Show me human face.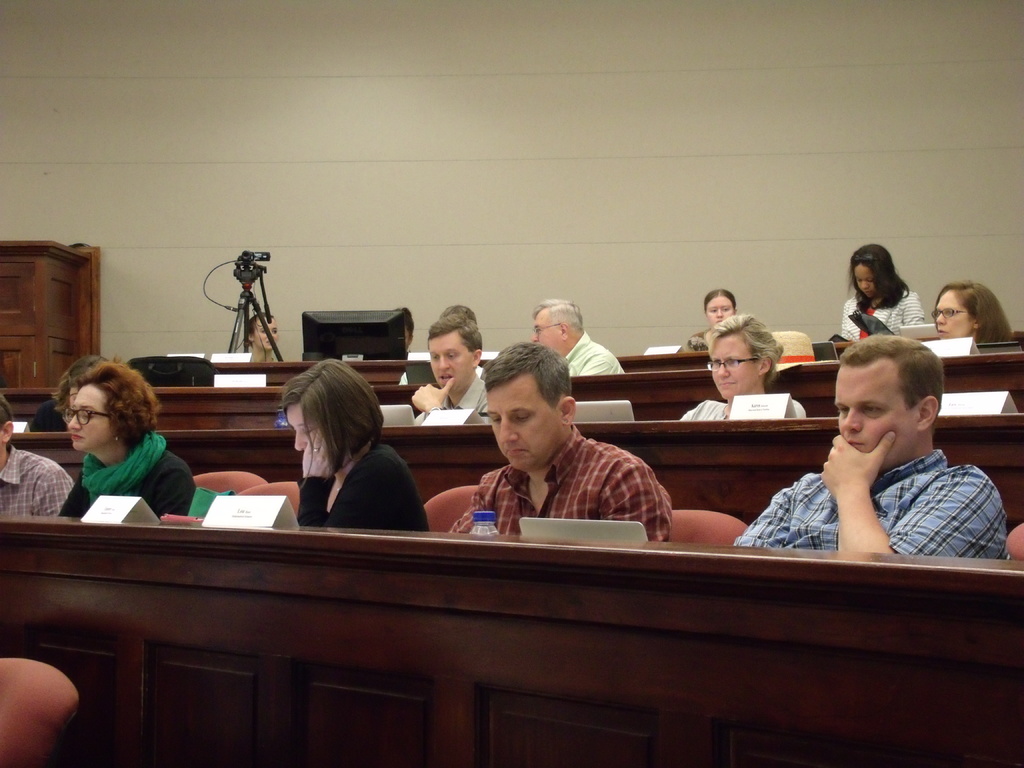
human face is here: 255/309/278/349.
